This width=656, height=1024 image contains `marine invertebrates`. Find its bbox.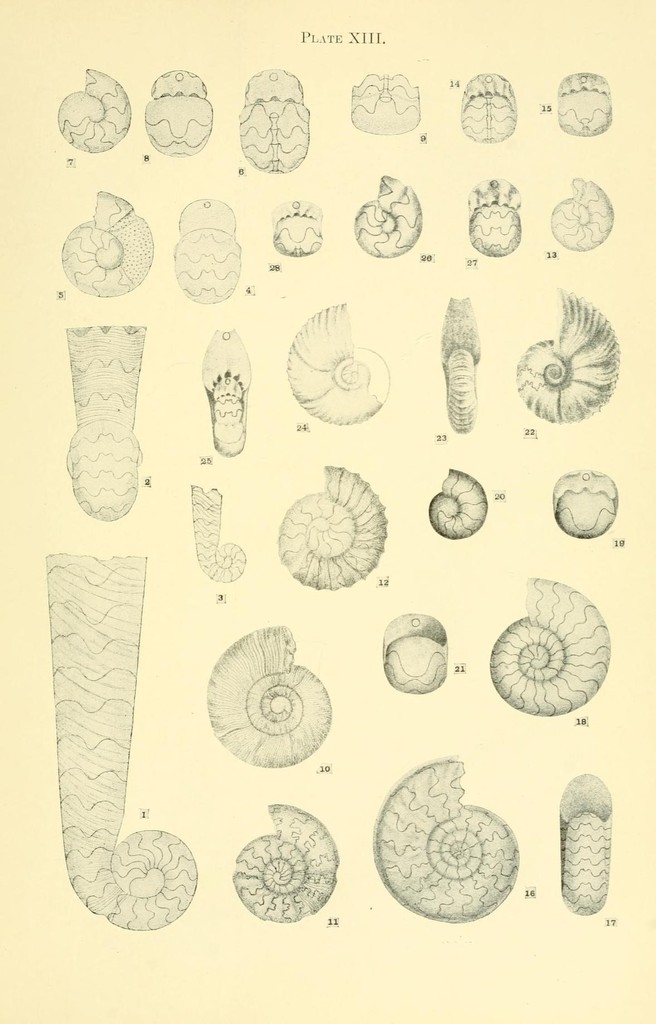
508:288:616:421.
